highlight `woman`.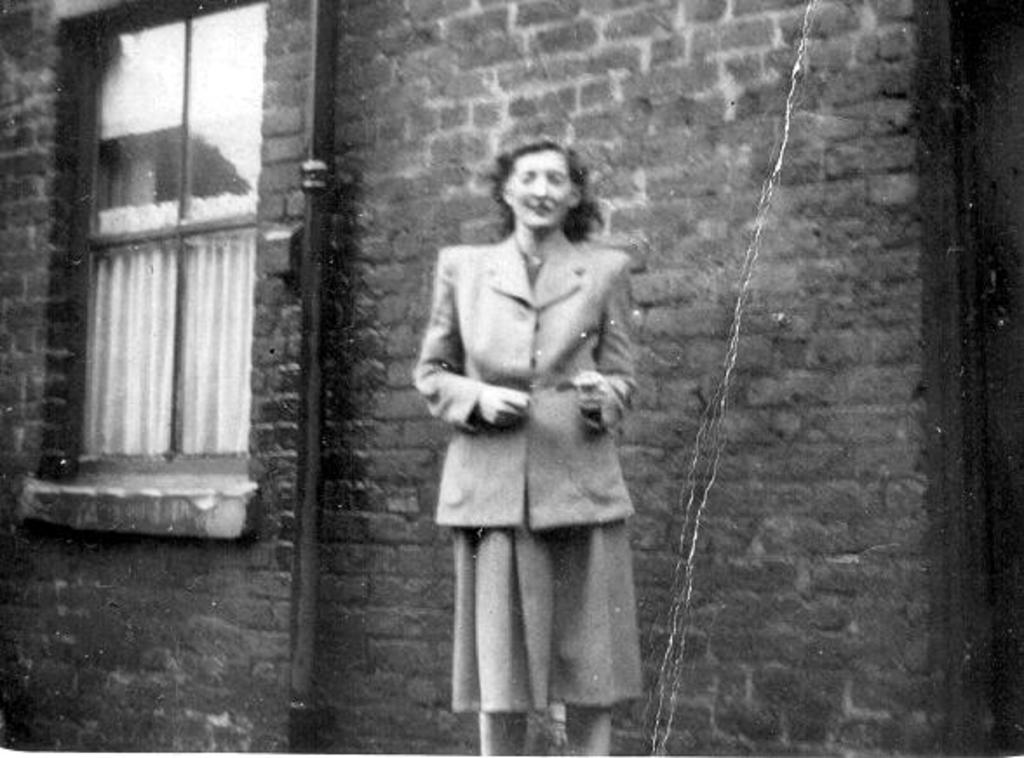
Highlighted region: [374,129,669,751].
